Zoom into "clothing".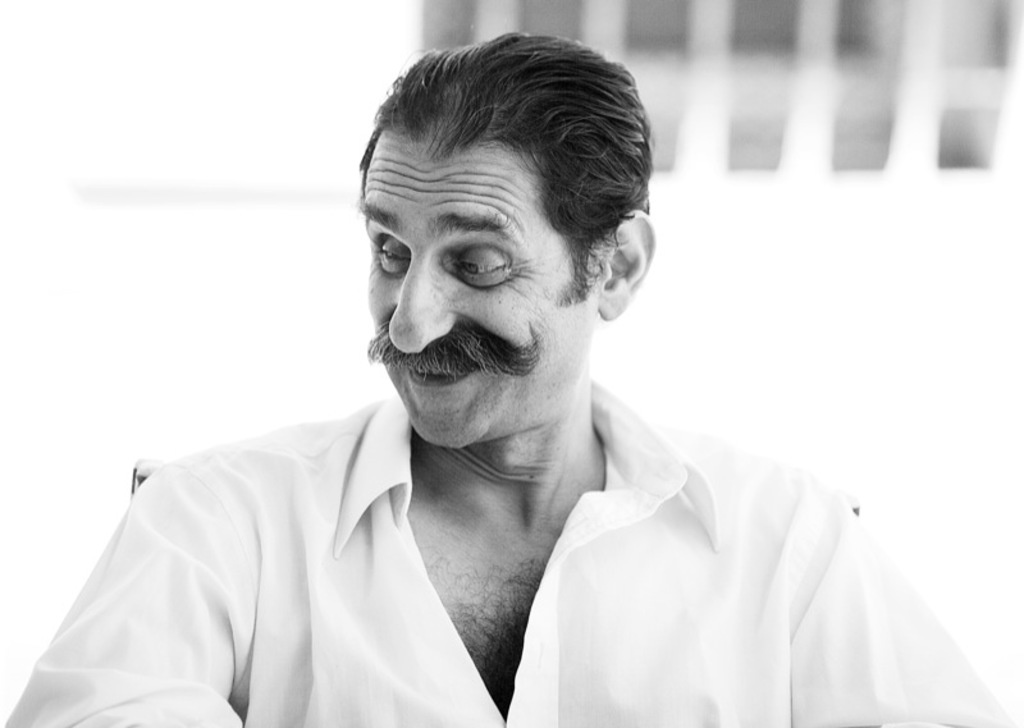
Zoom target: x1=0, y1=398, x2=1011, y2=727.
